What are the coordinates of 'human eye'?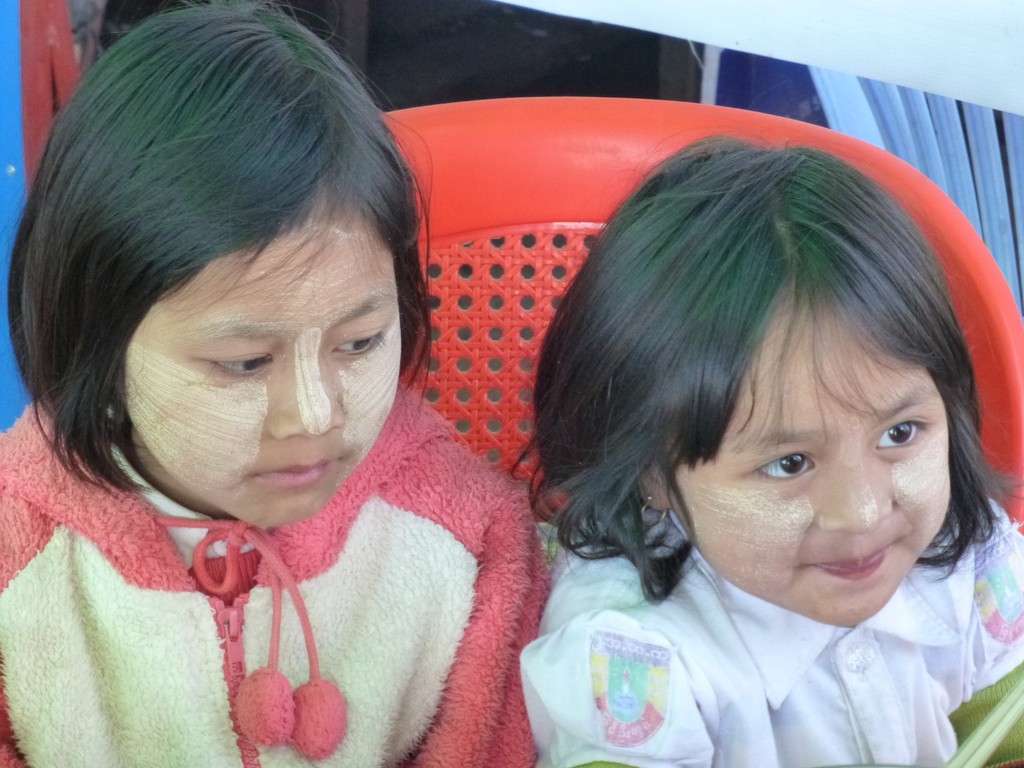
753,450,816,486.
